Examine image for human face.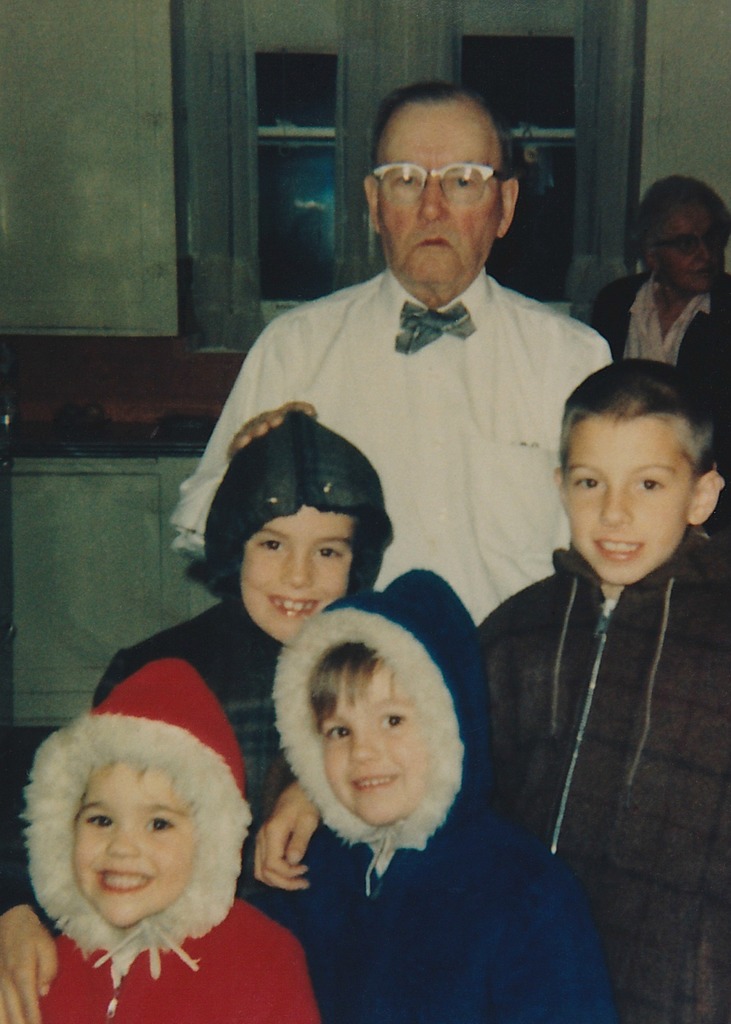
Examination result: 241 502 358 646.
